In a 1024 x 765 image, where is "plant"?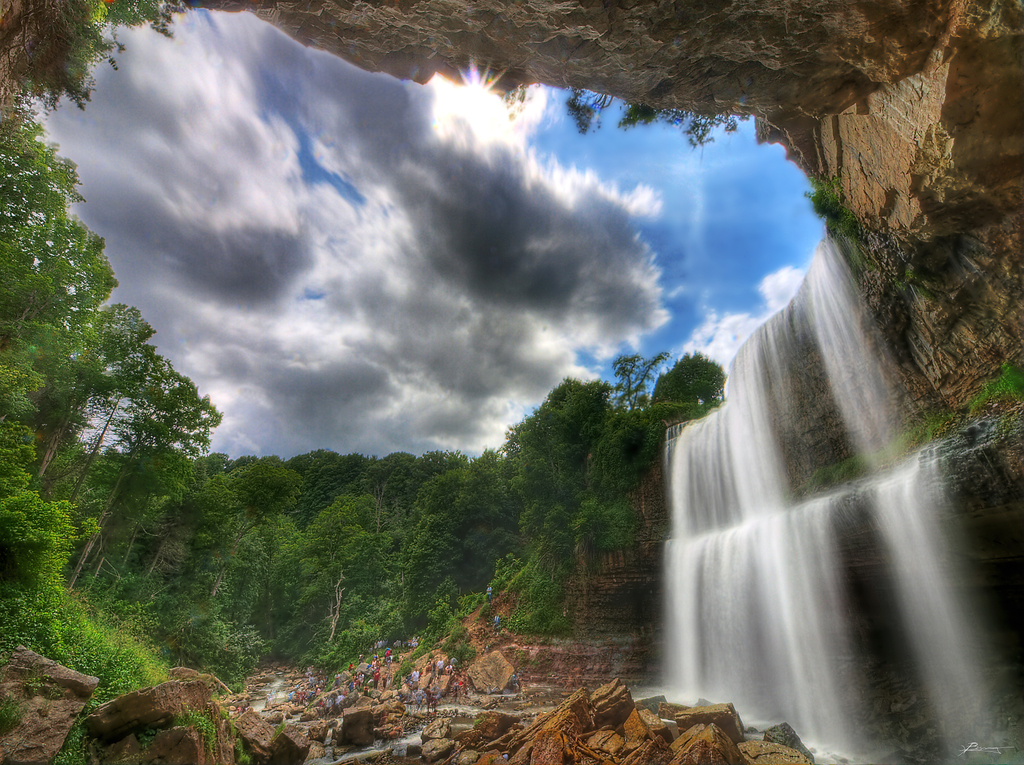
177 613 269 691.
